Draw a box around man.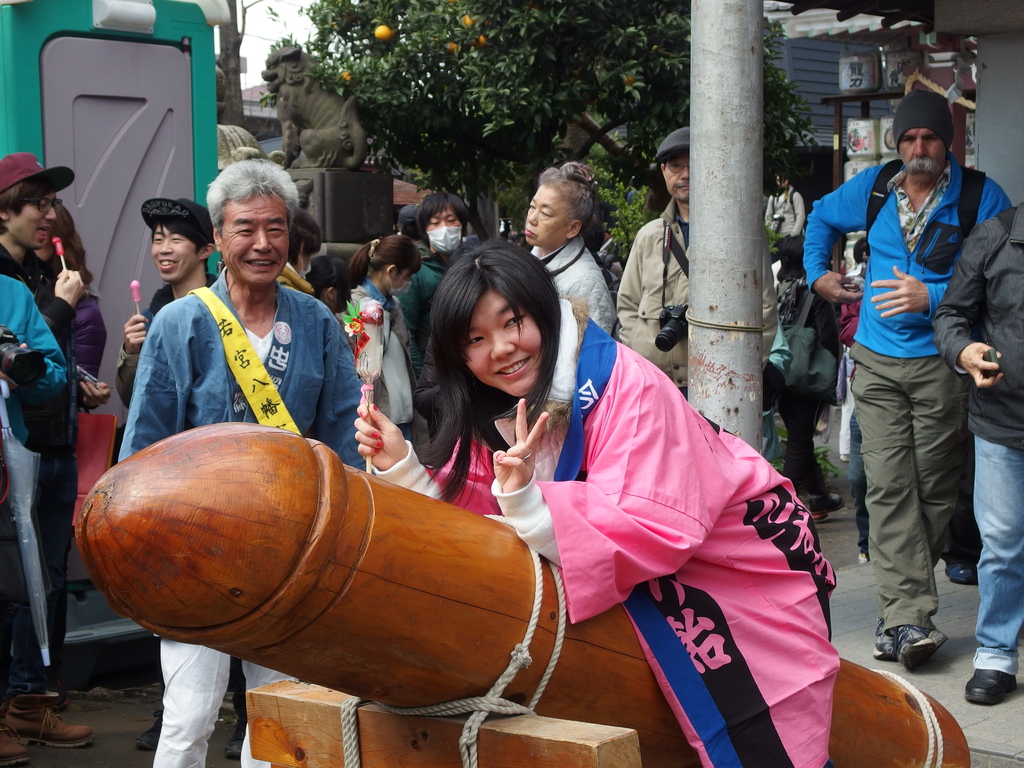
rect(599, 219, 616, 267).
